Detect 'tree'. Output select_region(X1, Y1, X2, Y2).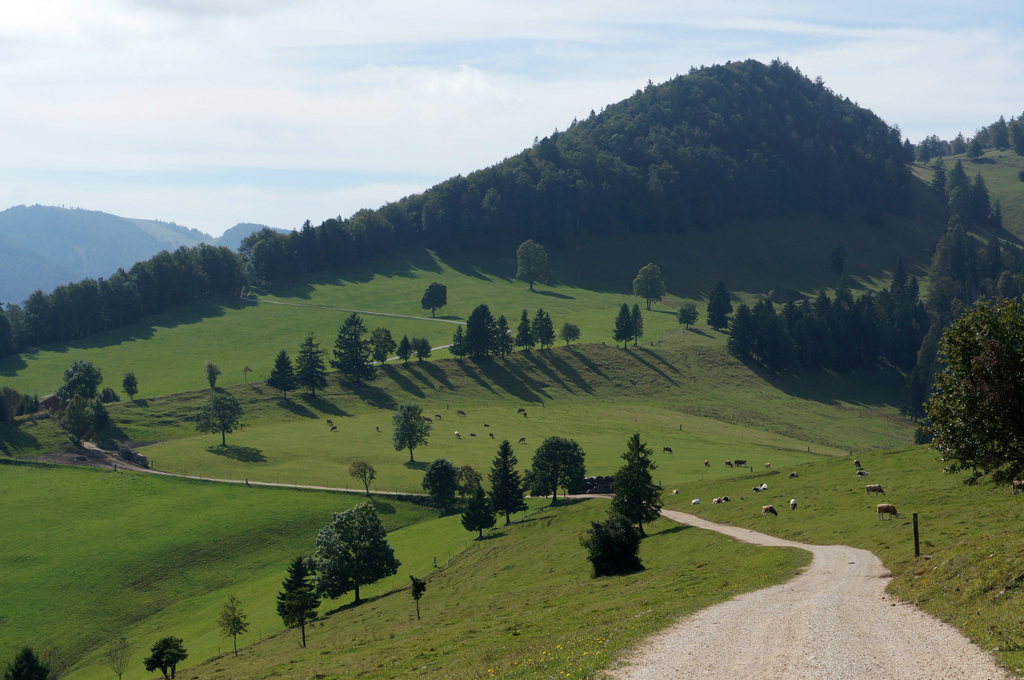
select_region(706, 292, 733, 333).
